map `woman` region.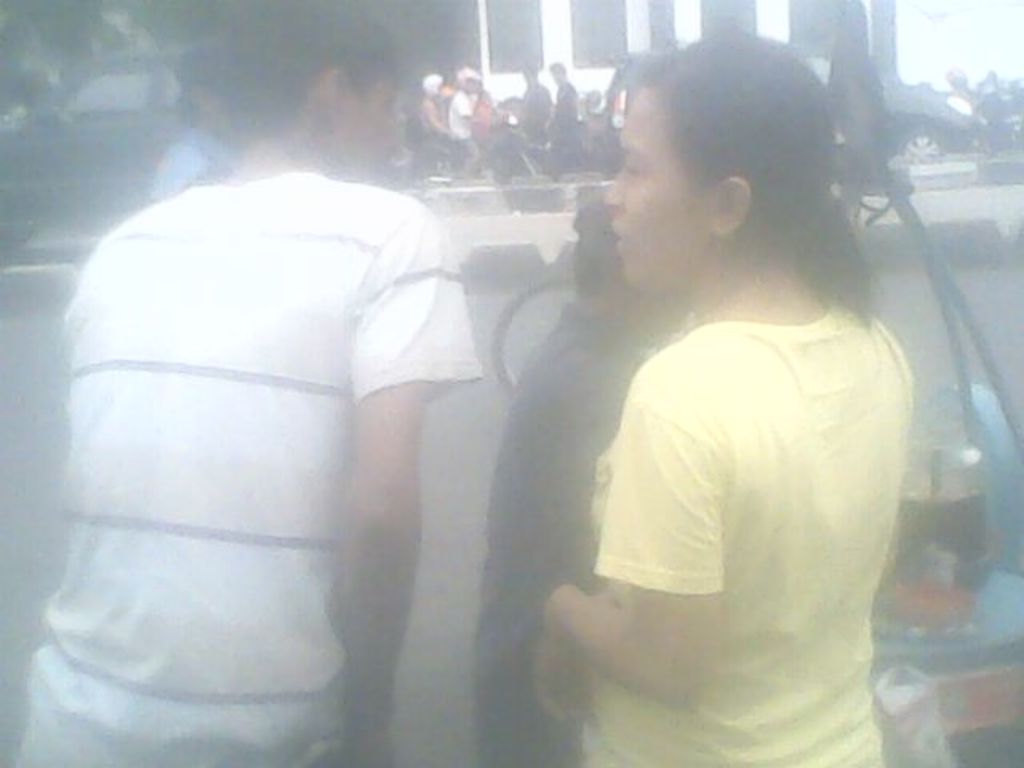
Mapped to <region>462, 205, 699, 766</region>.
